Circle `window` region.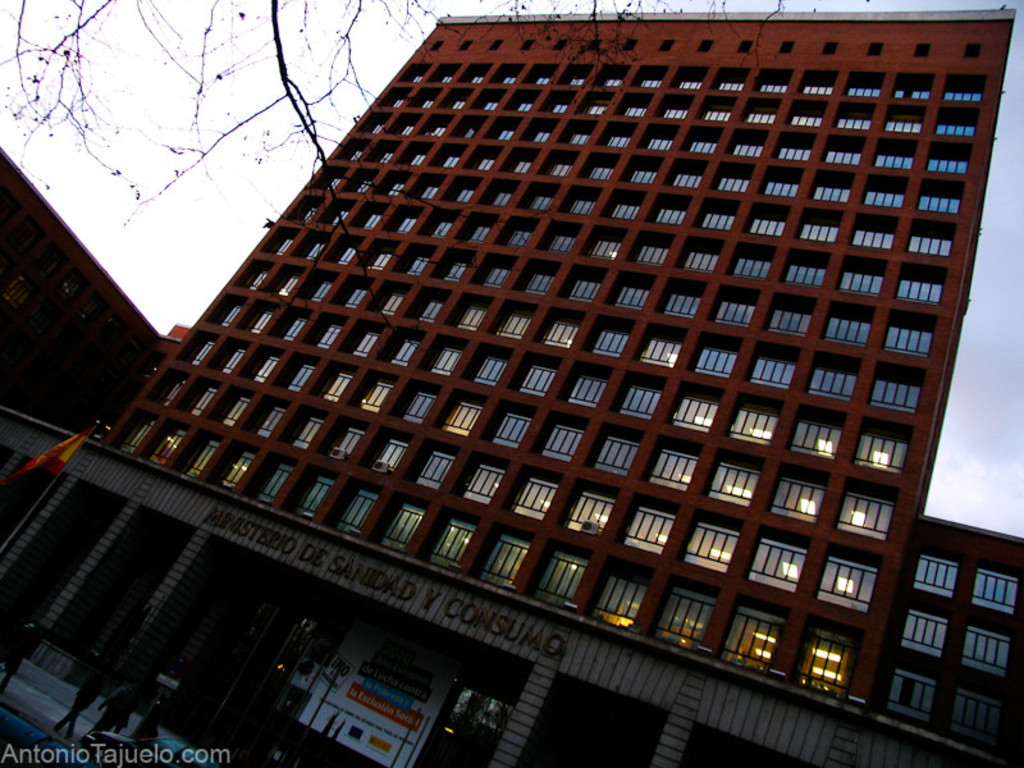
Region: [x1=591, y1=101, x2=603, y2=120].
